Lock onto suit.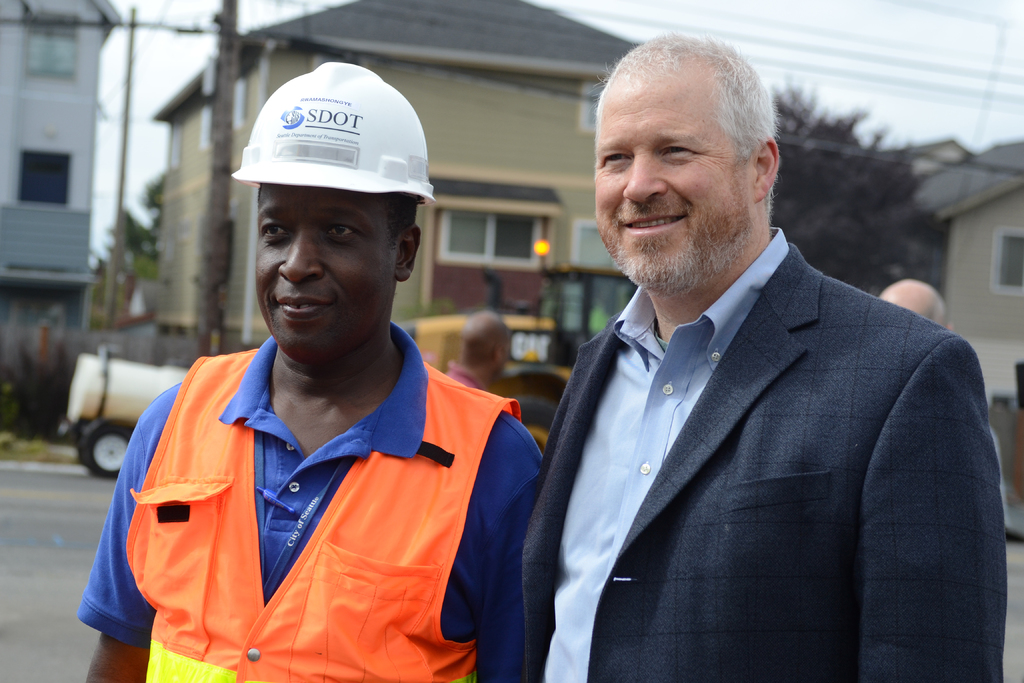
Locked: 490,156,991,664.
